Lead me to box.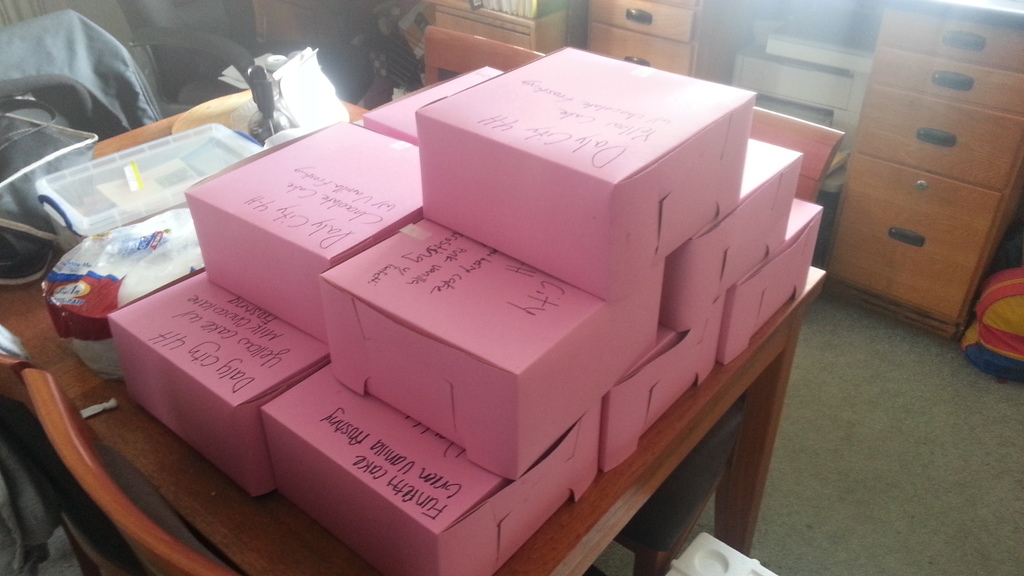
Lead to locate(415, 48, 755, 300).
